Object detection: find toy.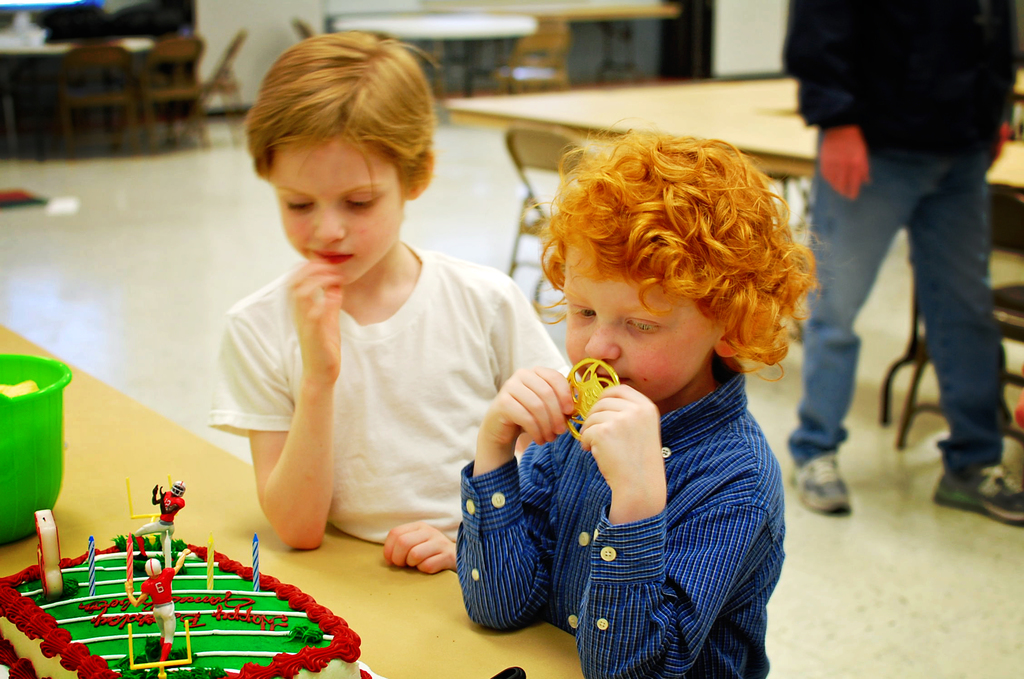
bbox=[564, 358, 620, 445].
